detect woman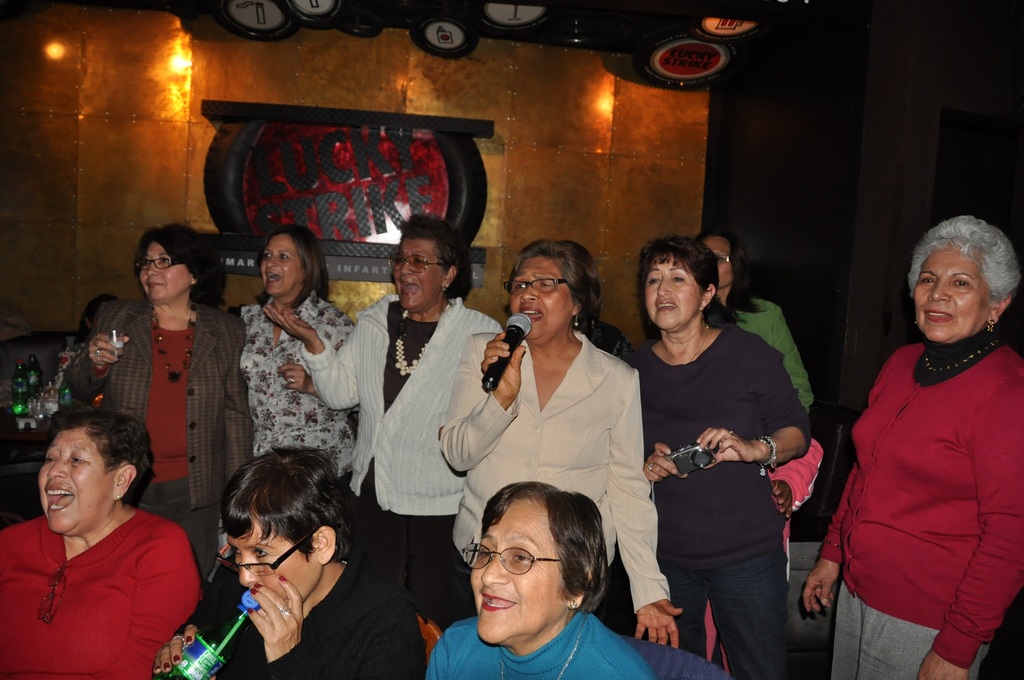
bbox=[260, 213, 507, 634]
